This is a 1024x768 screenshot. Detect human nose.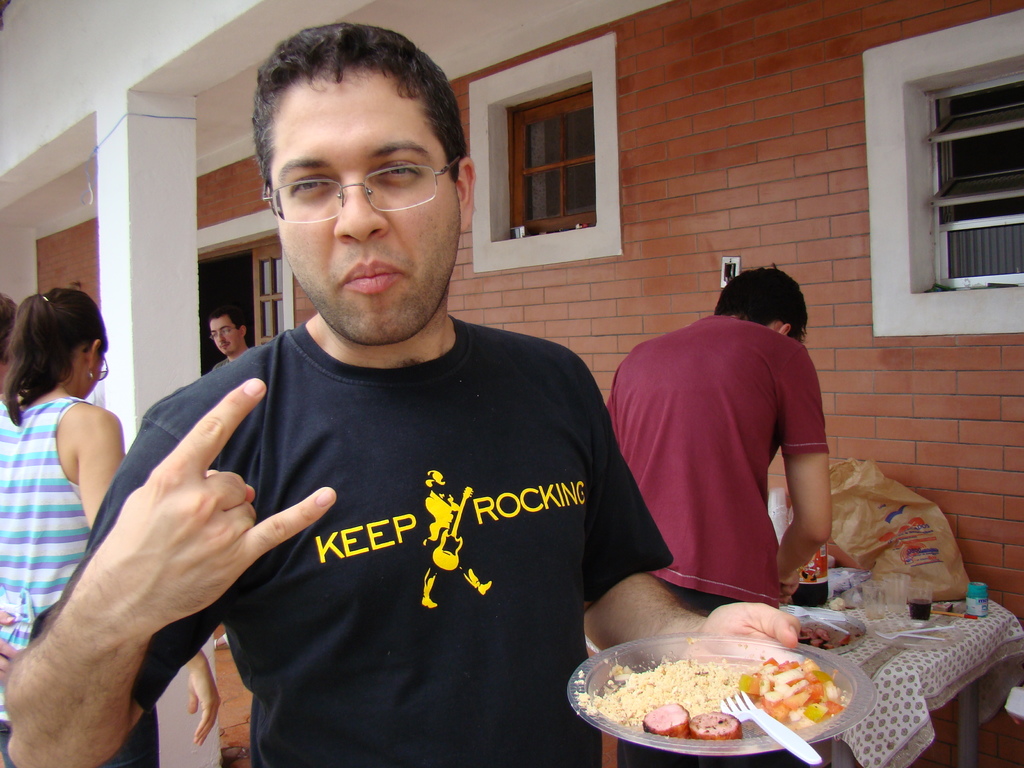
l=218, t=333, r=227, b=343.
